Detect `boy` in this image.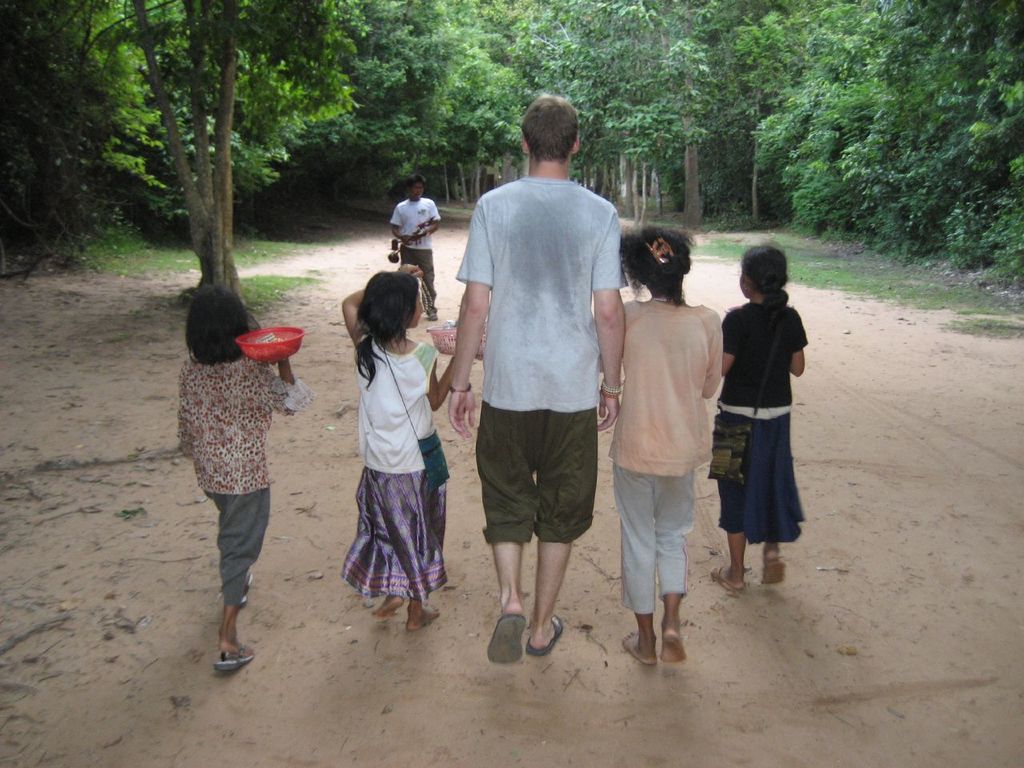
Detection: crop(443, 90, 643, 674).
